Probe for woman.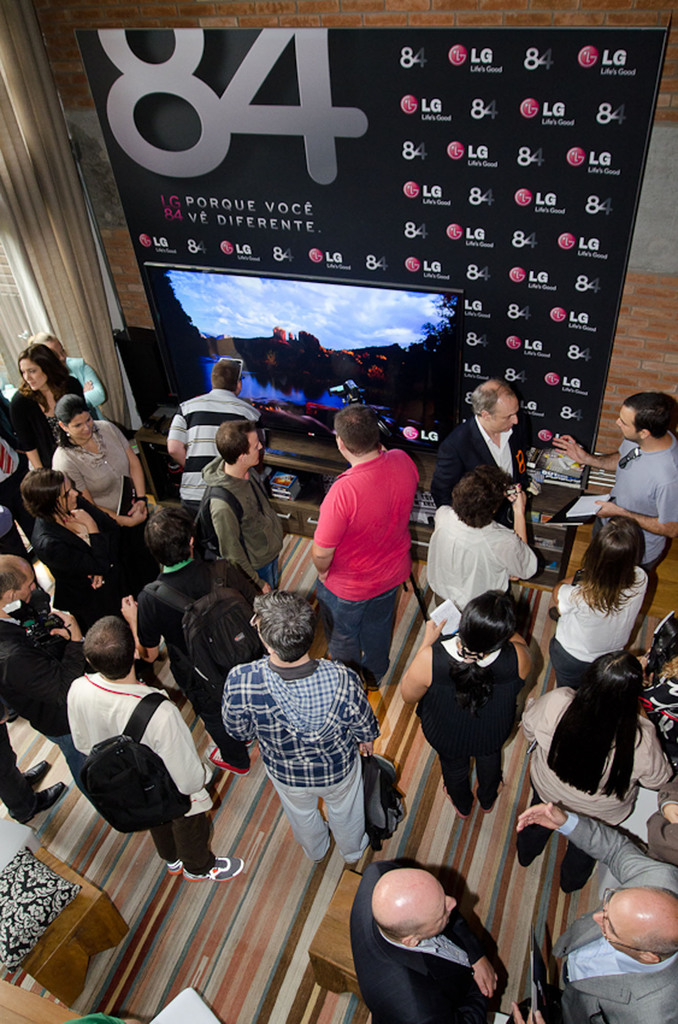
Probe result: (7, 349, 89, 471).
